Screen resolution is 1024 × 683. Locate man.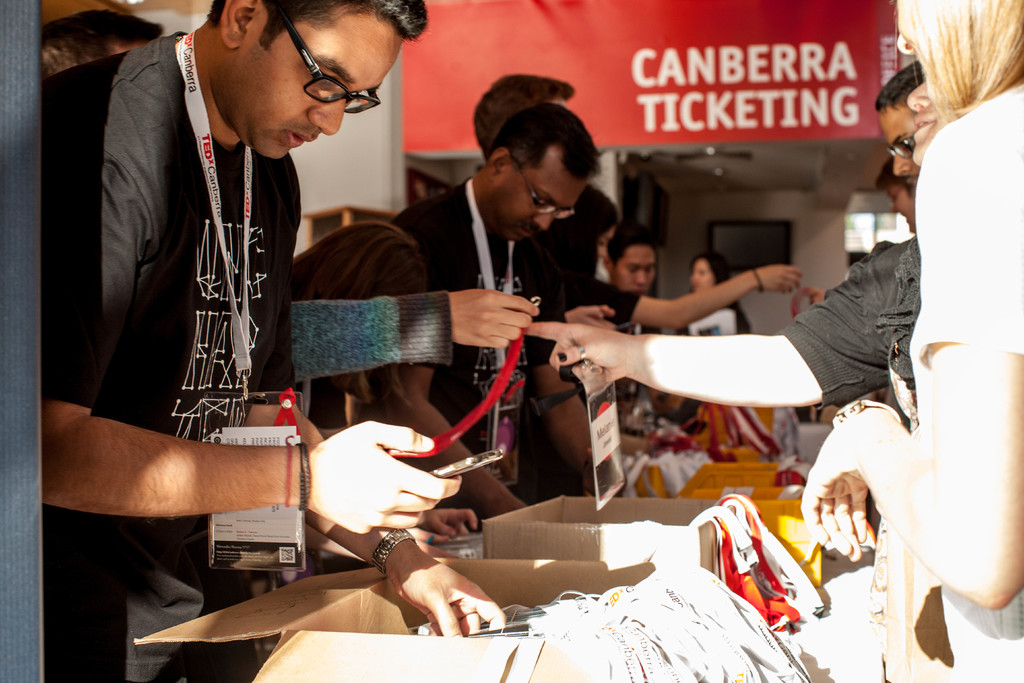
{"x1": 476, "y1": 68, "x2": 582, "y2": 160}.
